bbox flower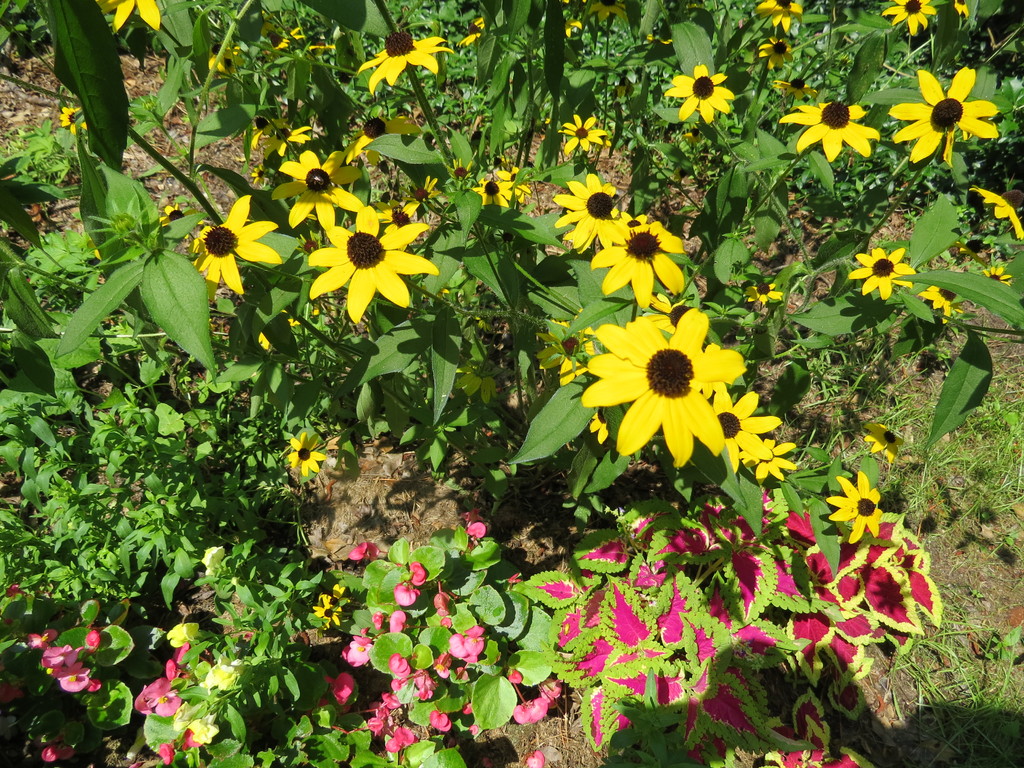
select_region(244, 116, 284, 152)
